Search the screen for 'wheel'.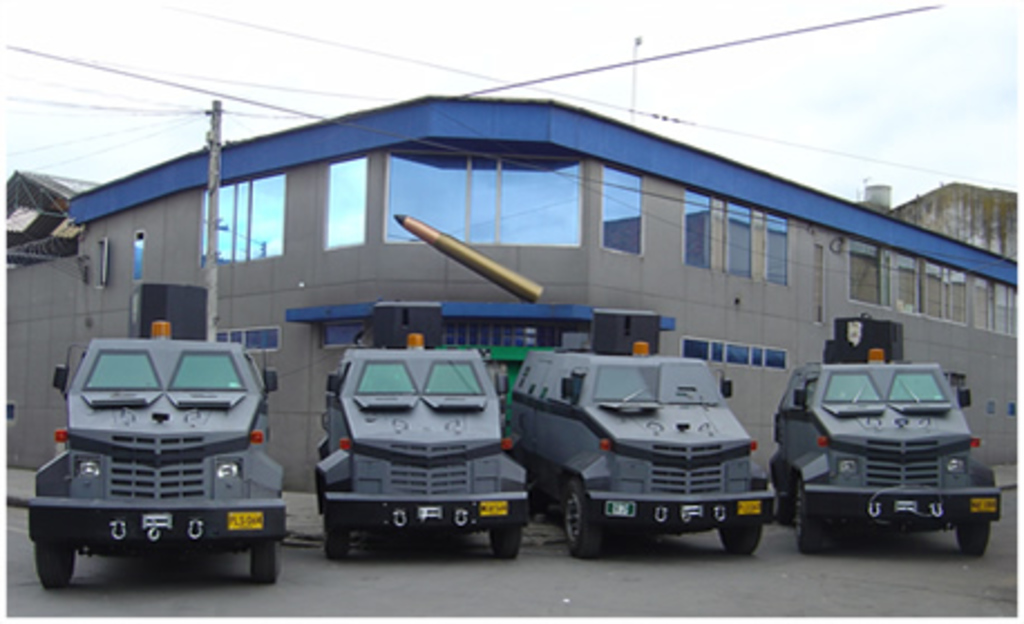
Found at <bbox>952, 517, 993, 559</bbox>.
